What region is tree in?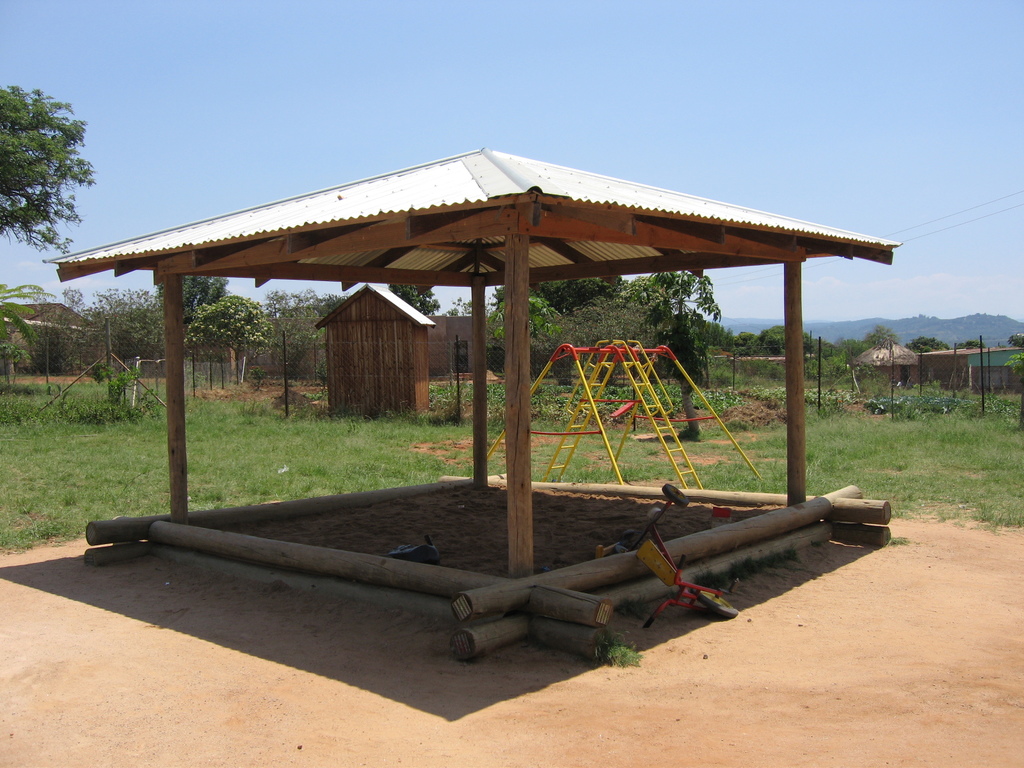
l=865, t=329, r=894, b=348.
